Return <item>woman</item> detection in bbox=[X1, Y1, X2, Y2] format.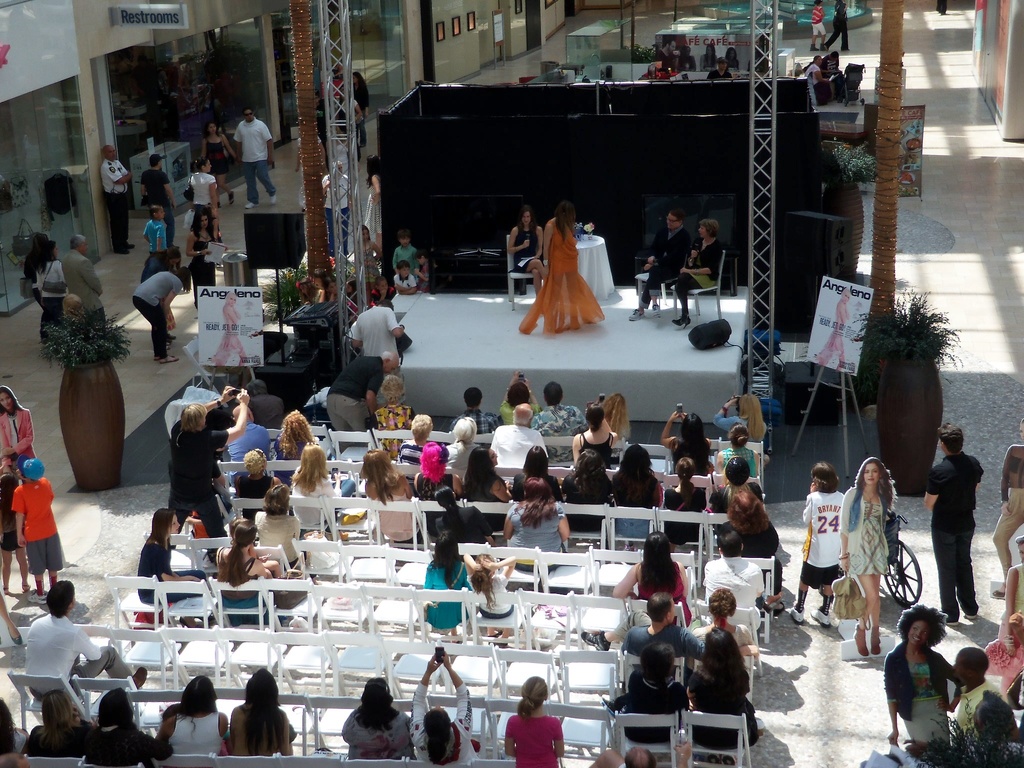
bbox=[410, 650, 476, 767].
